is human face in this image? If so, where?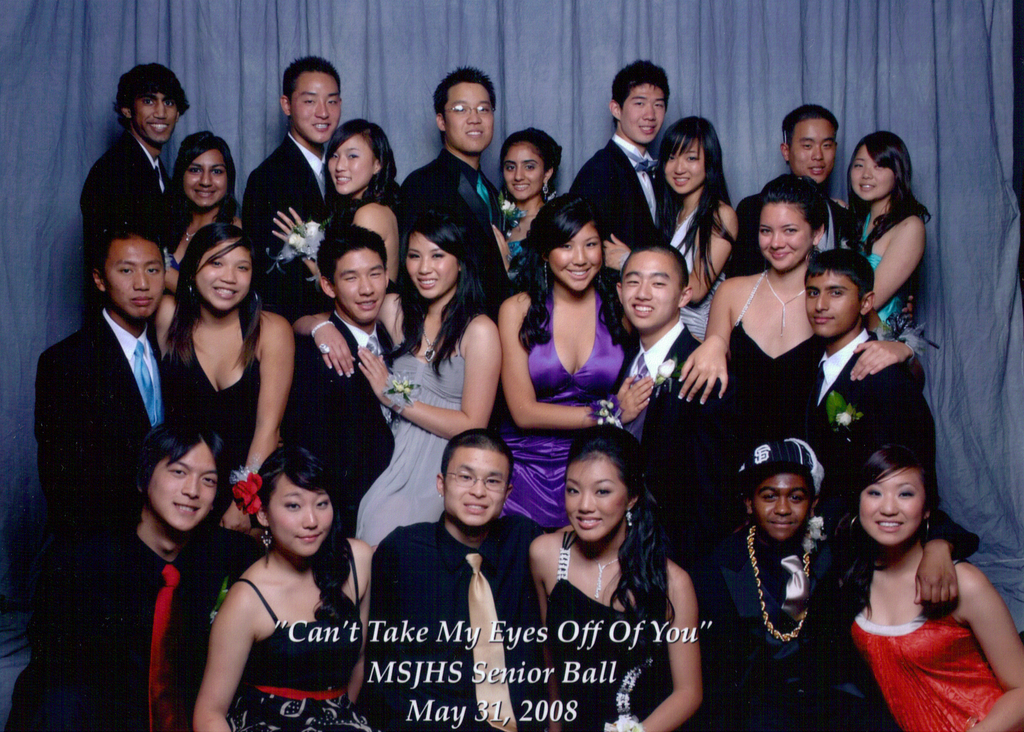
Yes, at 850, 142, 895, 200.
